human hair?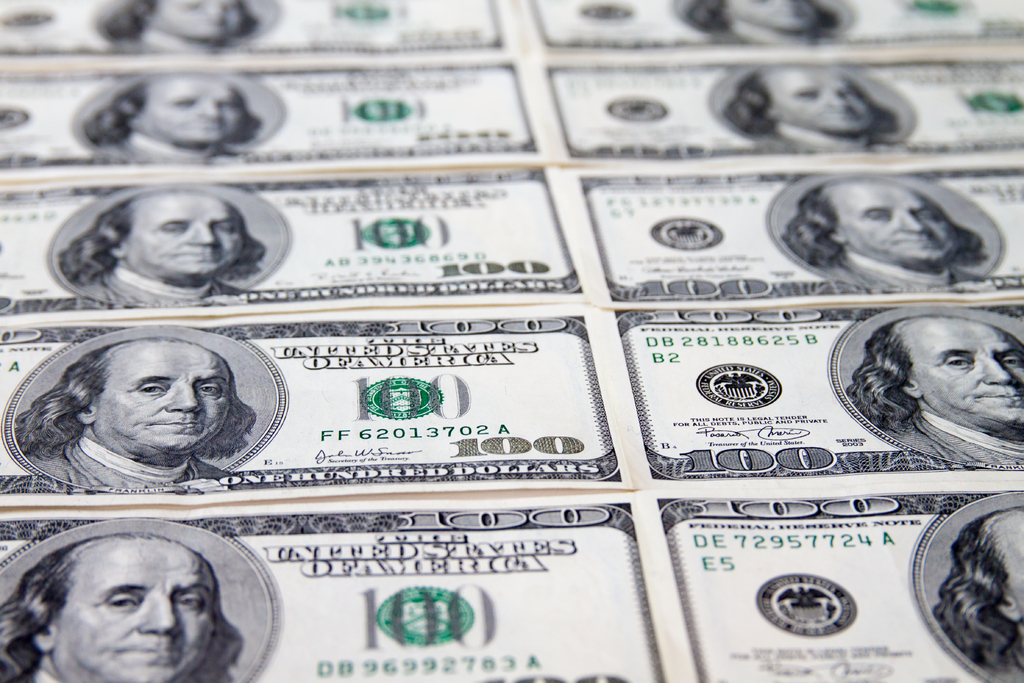
box=[846, 313, 1023, 431]
